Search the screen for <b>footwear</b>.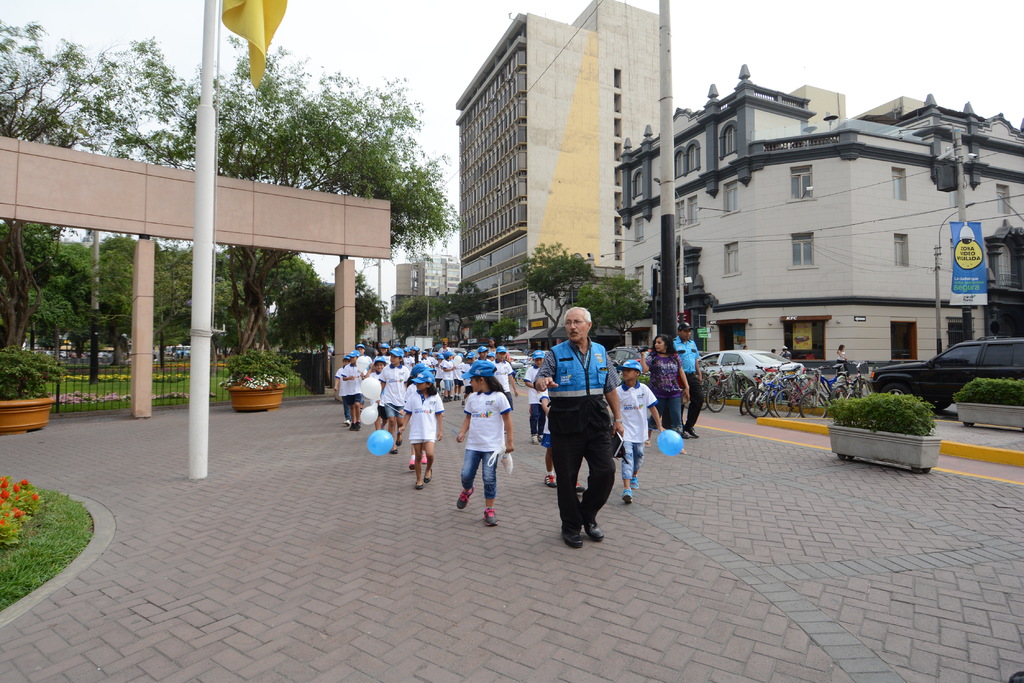
Found at {"x1": 456, "y1": 394, "x2": 462, "y2": 400}.
